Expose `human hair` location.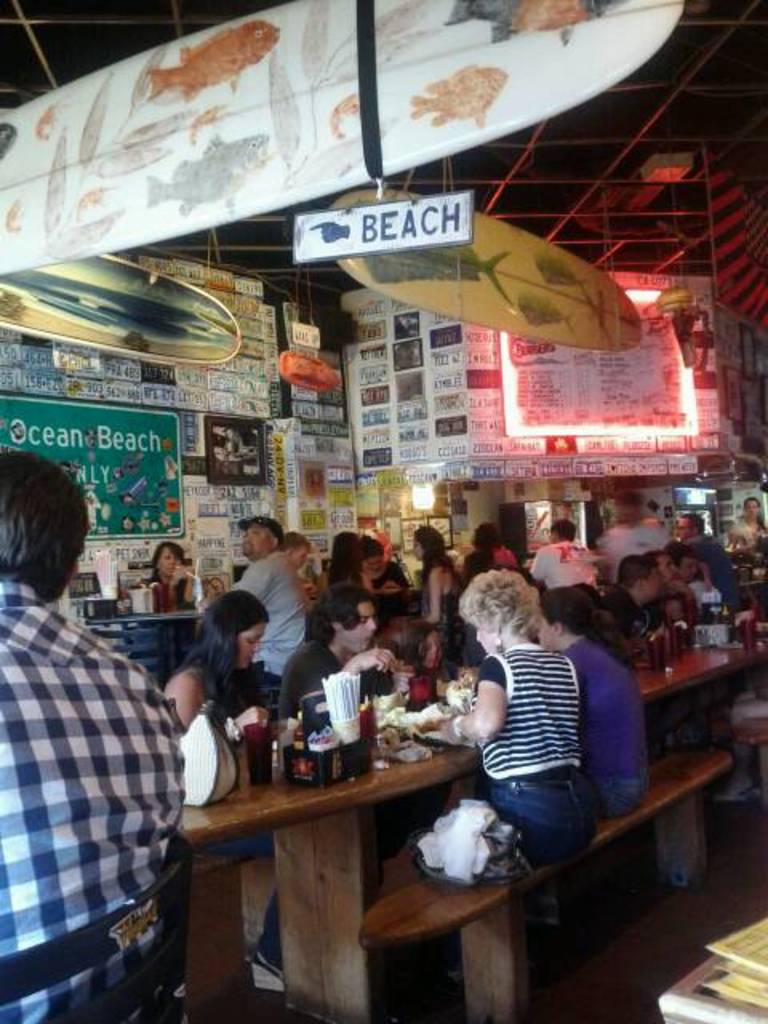
Exposed at (5,454,75,603).
